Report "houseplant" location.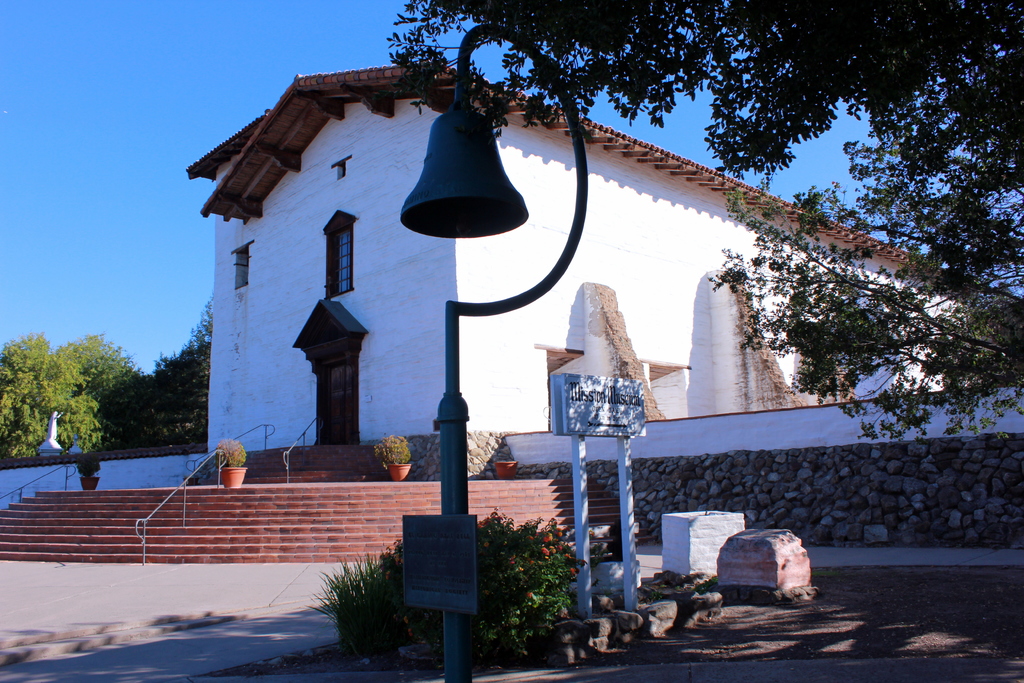
Report: x1=80, y1=452, x2=106, y2=497.
